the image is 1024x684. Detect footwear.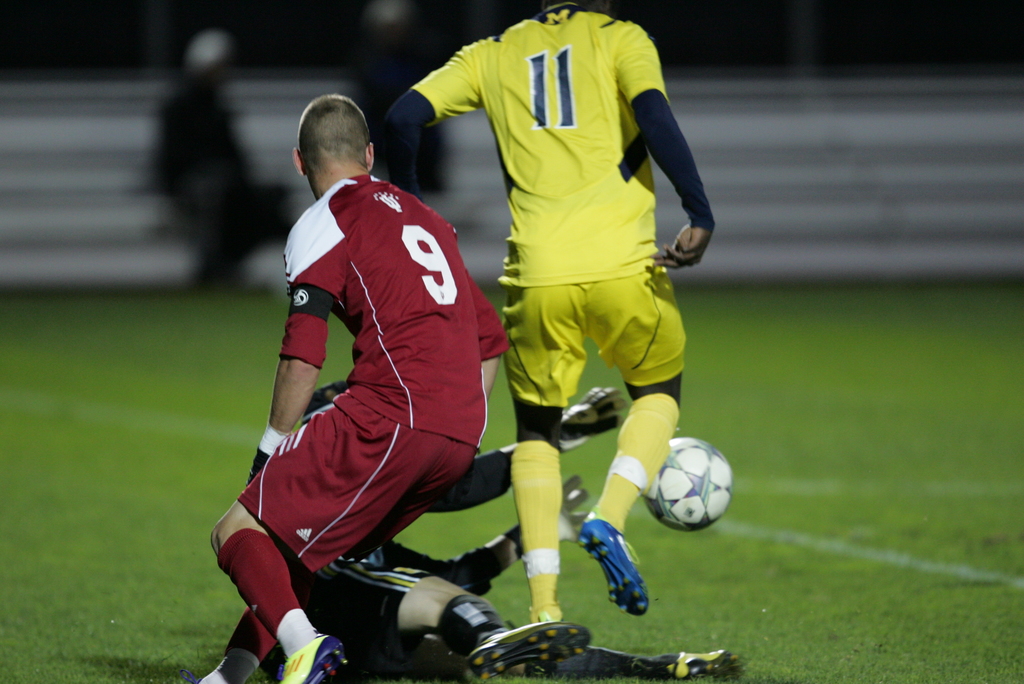
Detection: box=[464, 617, 593, 681].
